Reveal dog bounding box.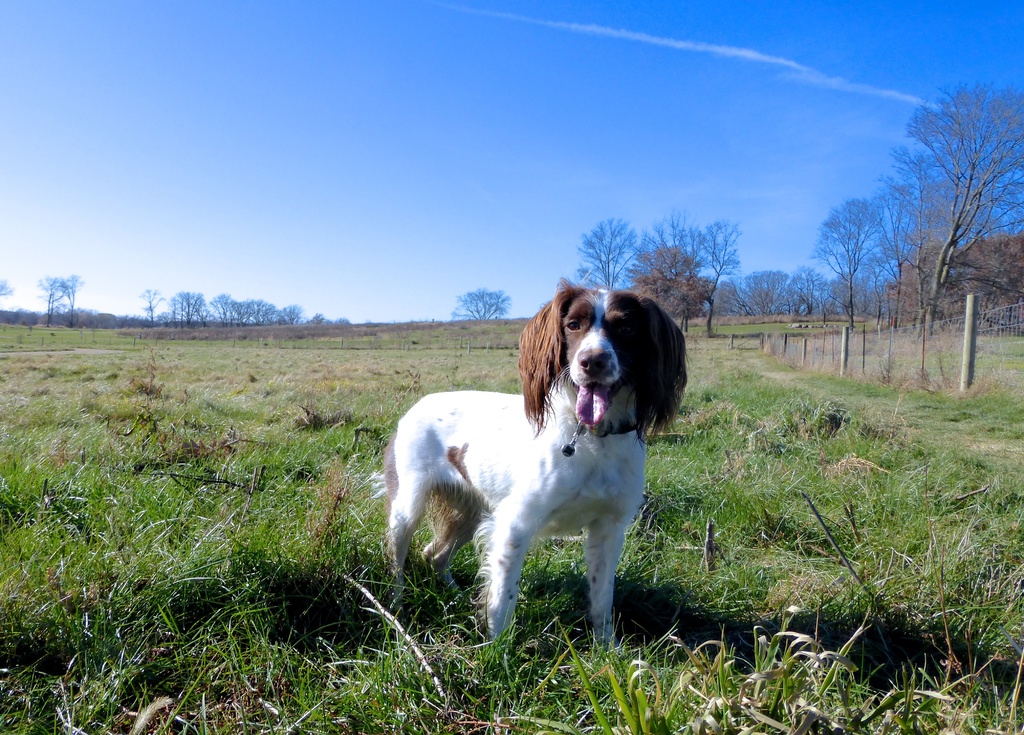
Revealed: 368/278/694/649.
